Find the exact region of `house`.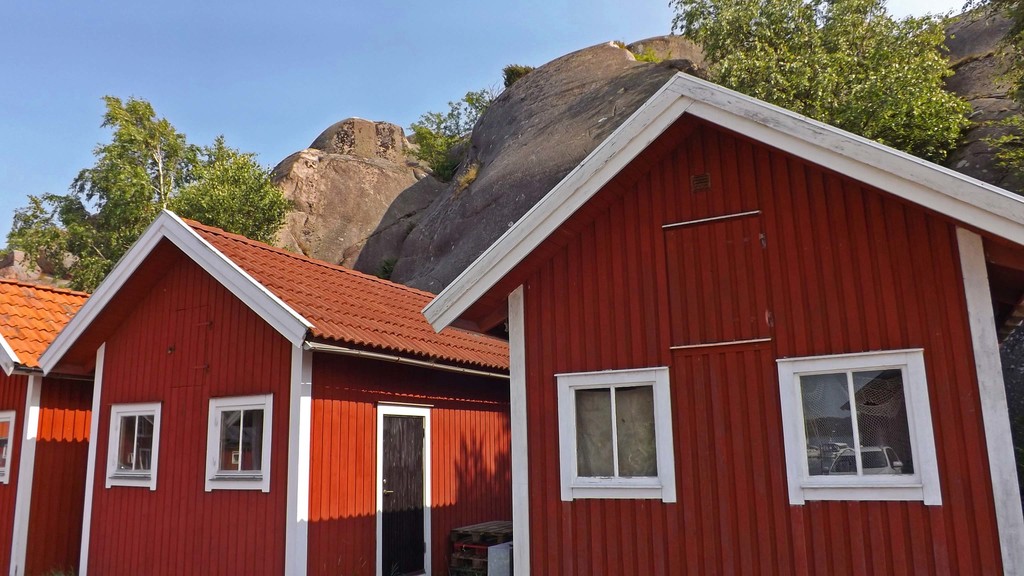
Exact region: BBox(82, 214, 467, 563).
